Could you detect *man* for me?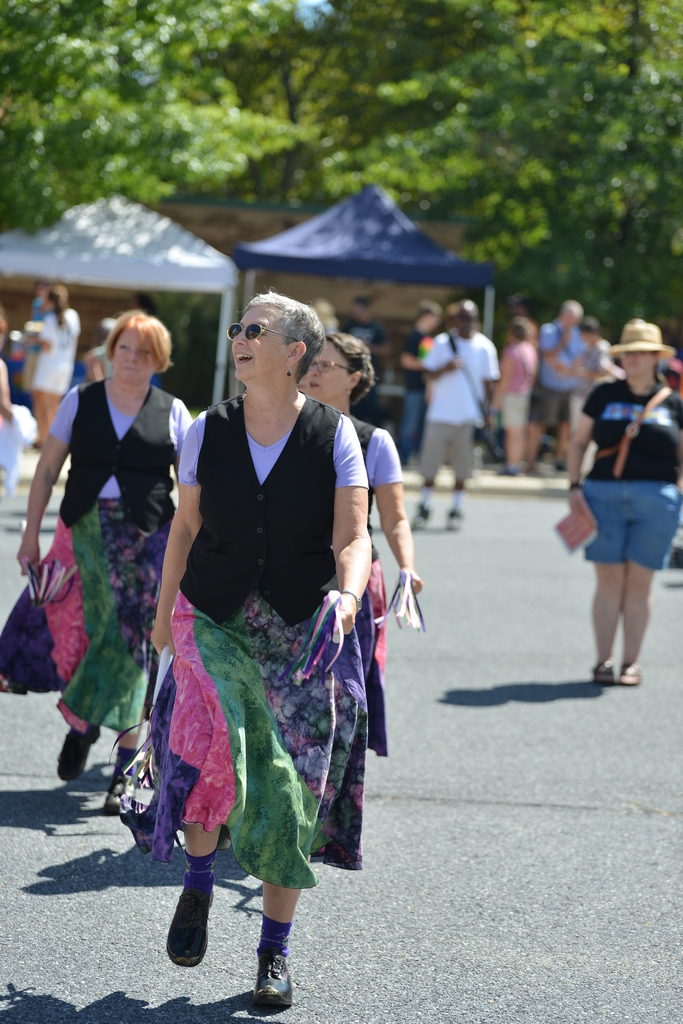
Detection result: left=410, top=299, right=498, bottom=527.
